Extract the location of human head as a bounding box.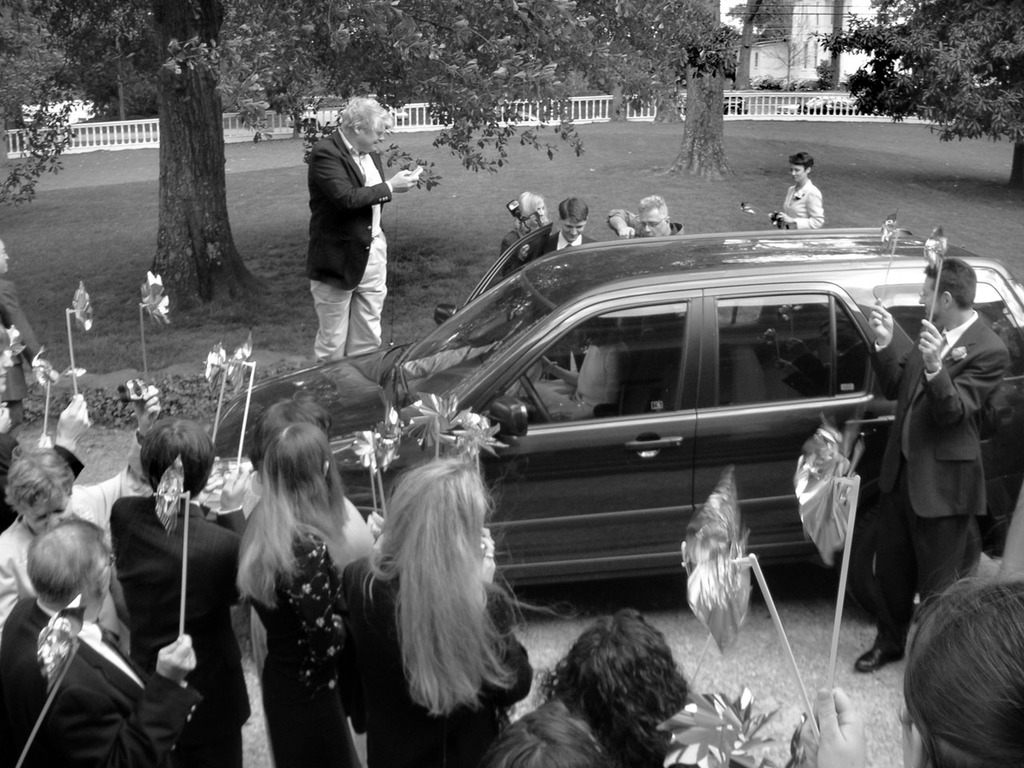
786:145:813:191.
